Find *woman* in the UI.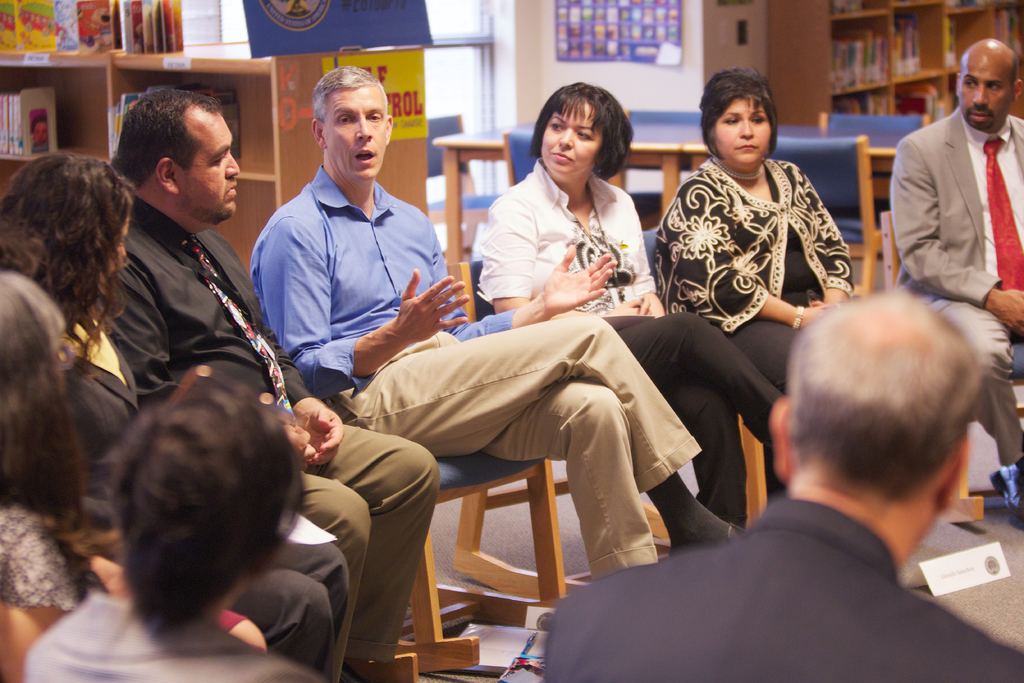
UI element at (left=0, top=269, right=89, bottom=682).
